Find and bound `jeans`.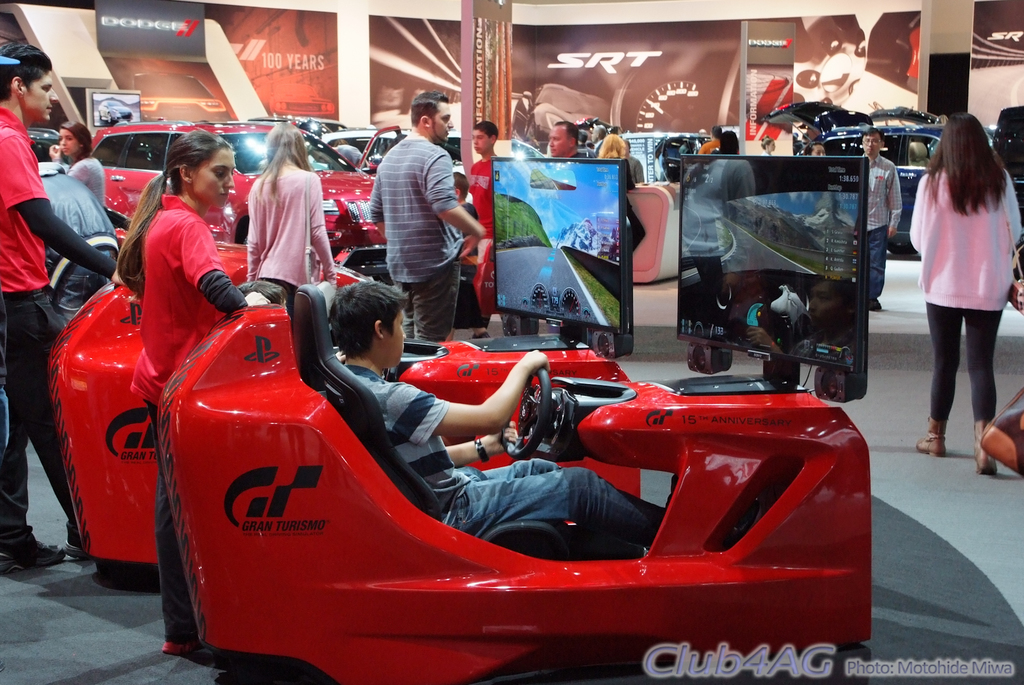
Bound: bbox=(394, 255, 461, 344).
